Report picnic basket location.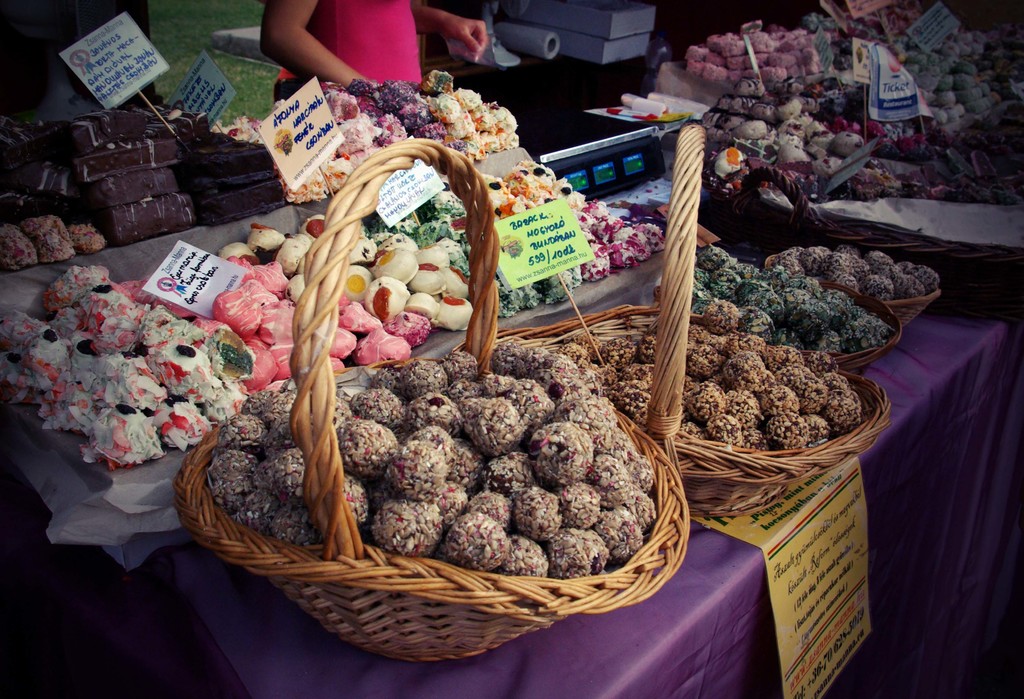
Report: bbox=(171, 138, 689, 664).
